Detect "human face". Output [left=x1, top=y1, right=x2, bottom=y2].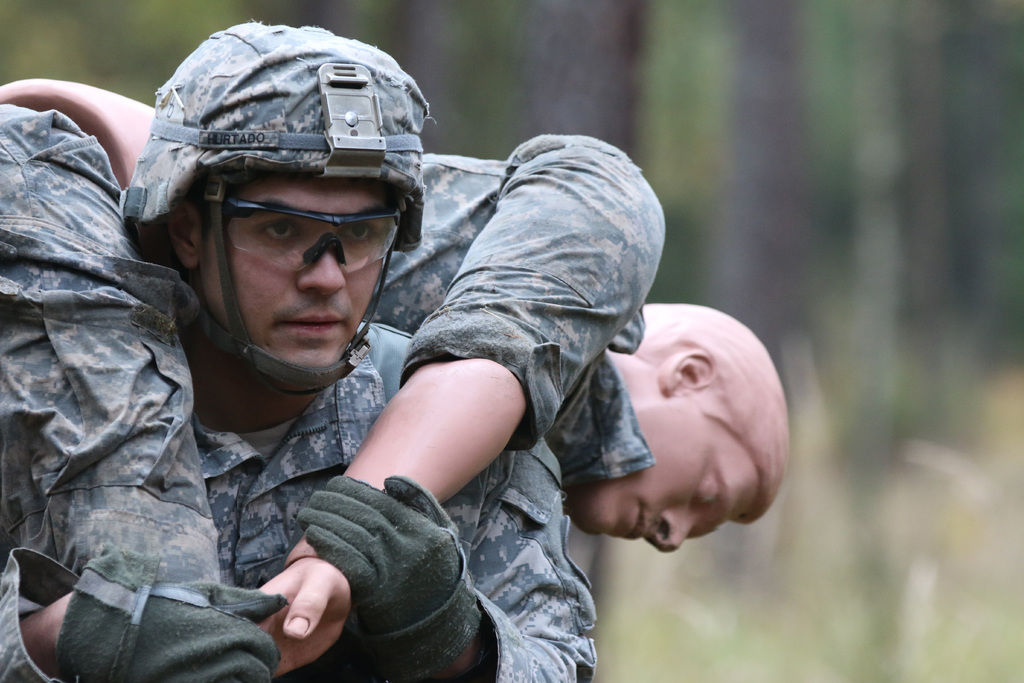
[left=203, top=175, right=399, bottom=381].
